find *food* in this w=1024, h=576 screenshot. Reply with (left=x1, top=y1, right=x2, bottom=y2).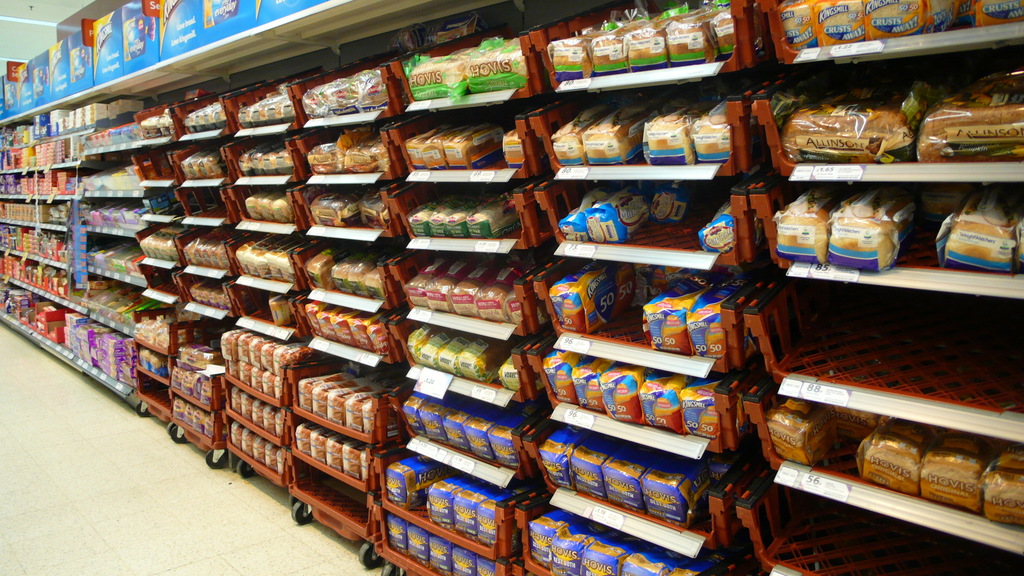
(left=219, top=324, right=248, bottom=361).
